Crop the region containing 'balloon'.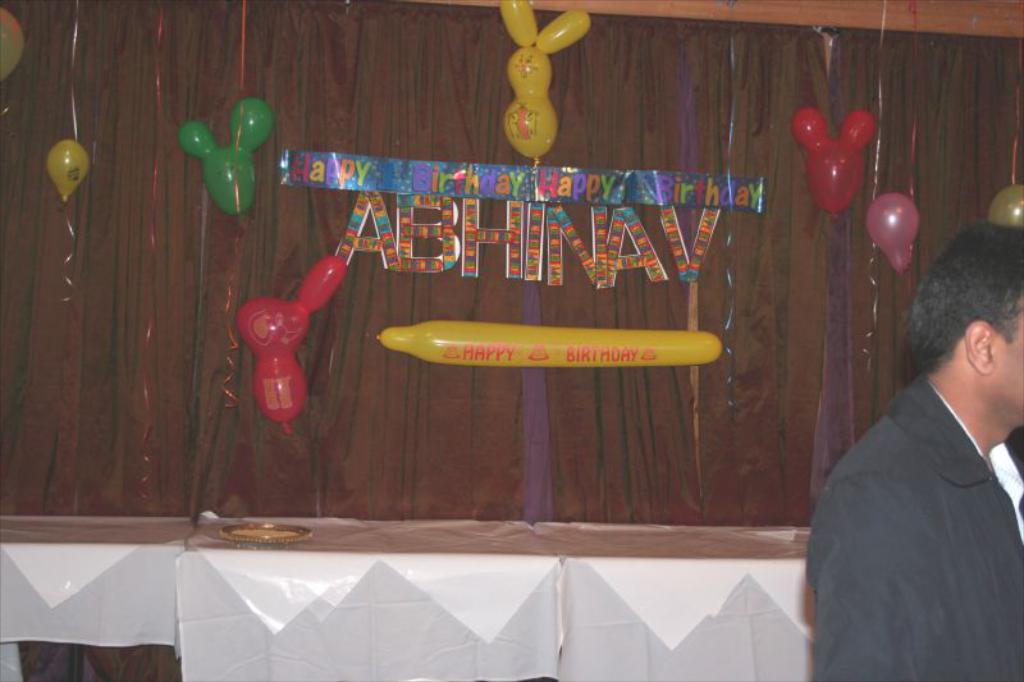
Crop region: bbox=[867, 192, 918, 275].
